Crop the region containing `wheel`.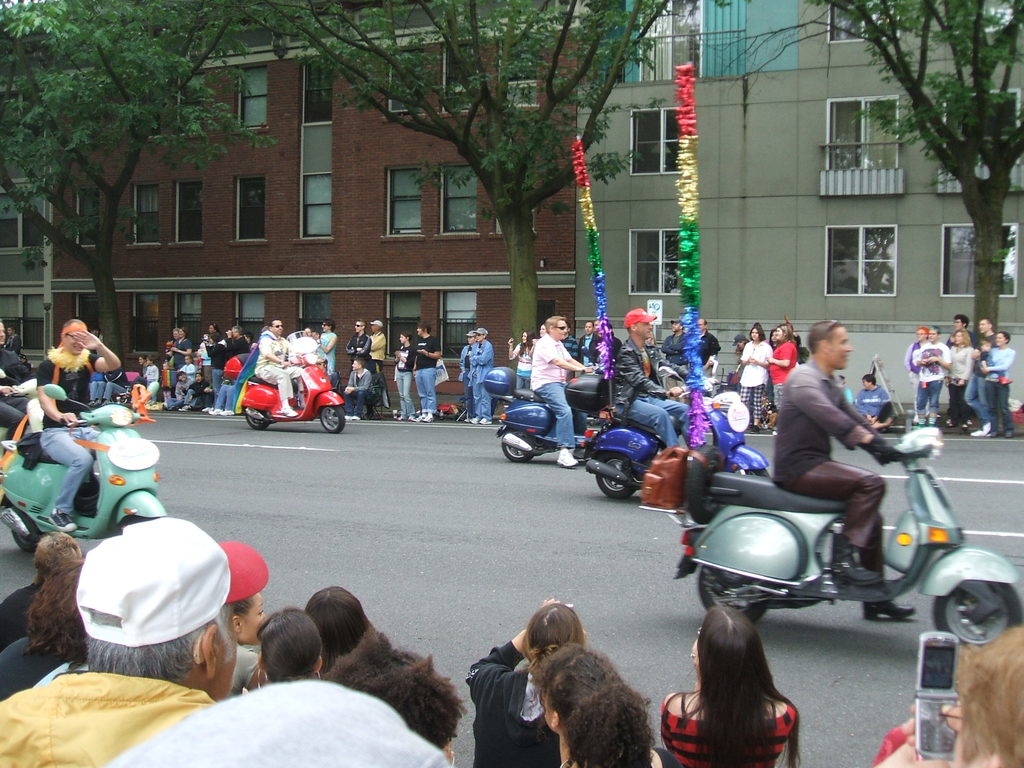
Crop region: 320:406:346:434.
